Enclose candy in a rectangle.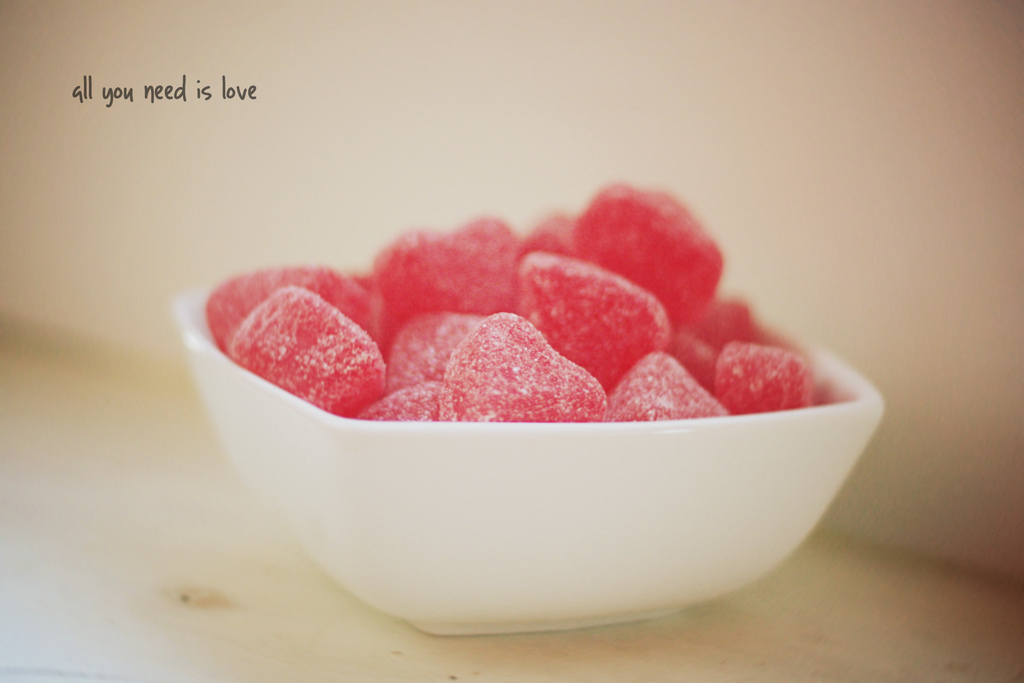
box(195, 179, 836, 433).
